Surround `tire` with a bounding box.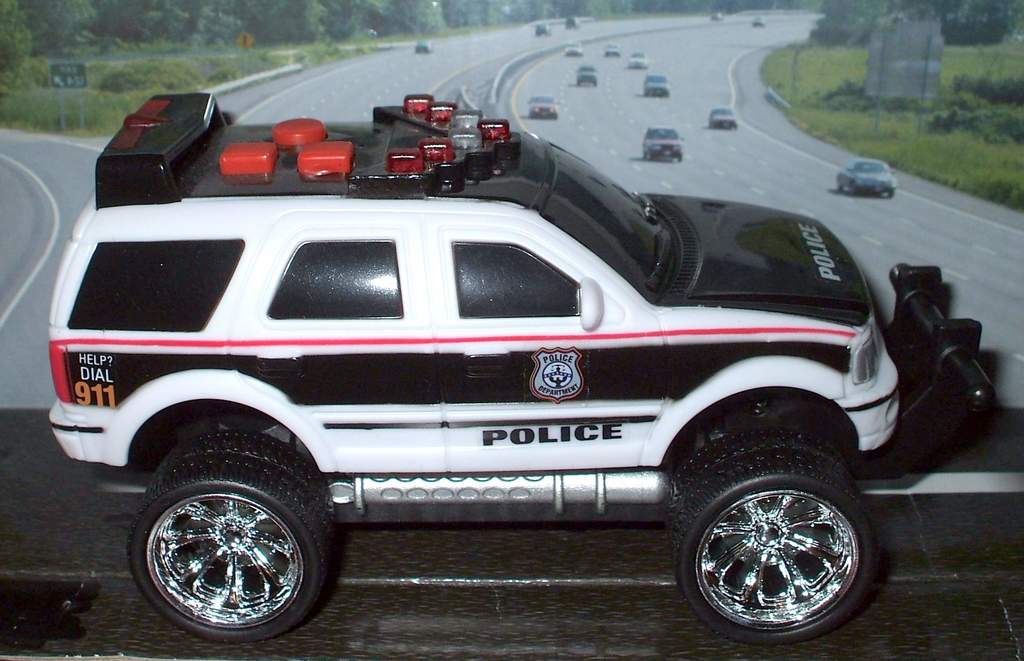
{"left": 120, "top": 462, "right": 324, "bottom": 649}.
